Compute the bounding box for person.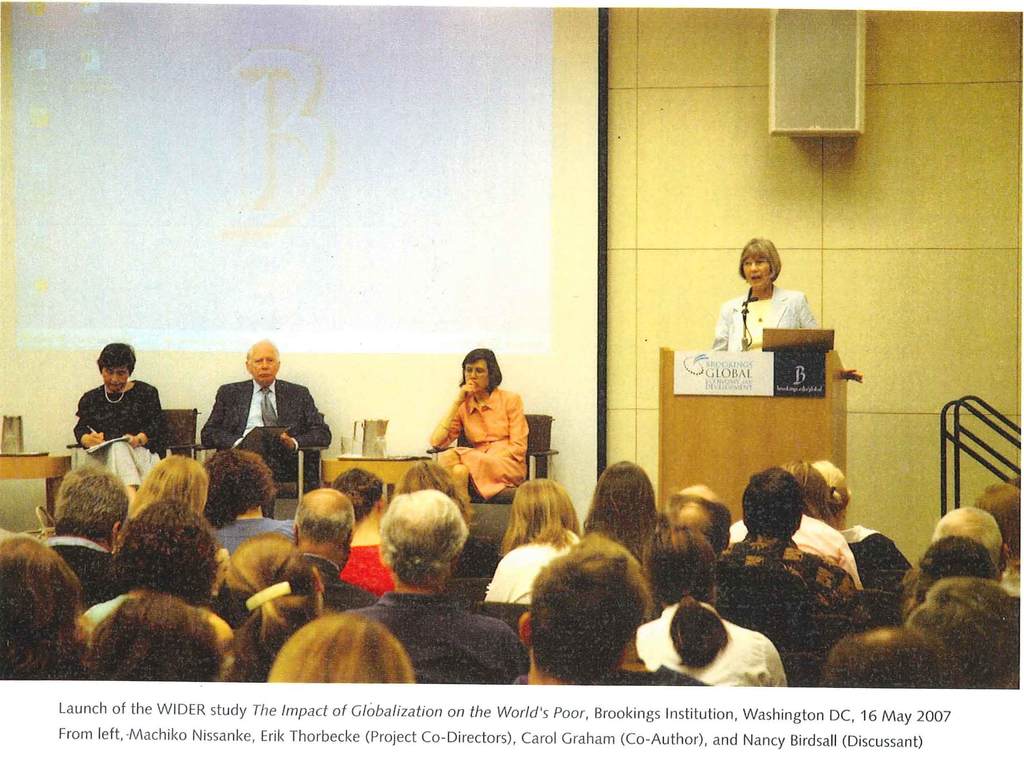
[572, 462, 662, 570].
